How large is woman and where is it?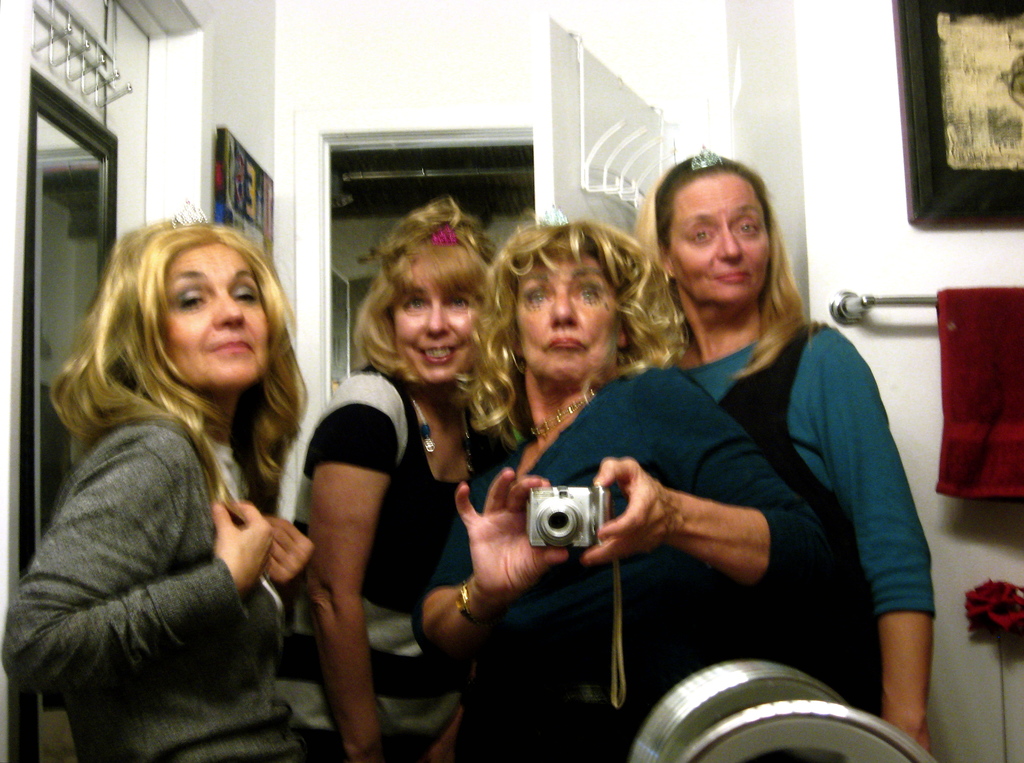
Bounding box: crop(410, 210, 867, 762).
